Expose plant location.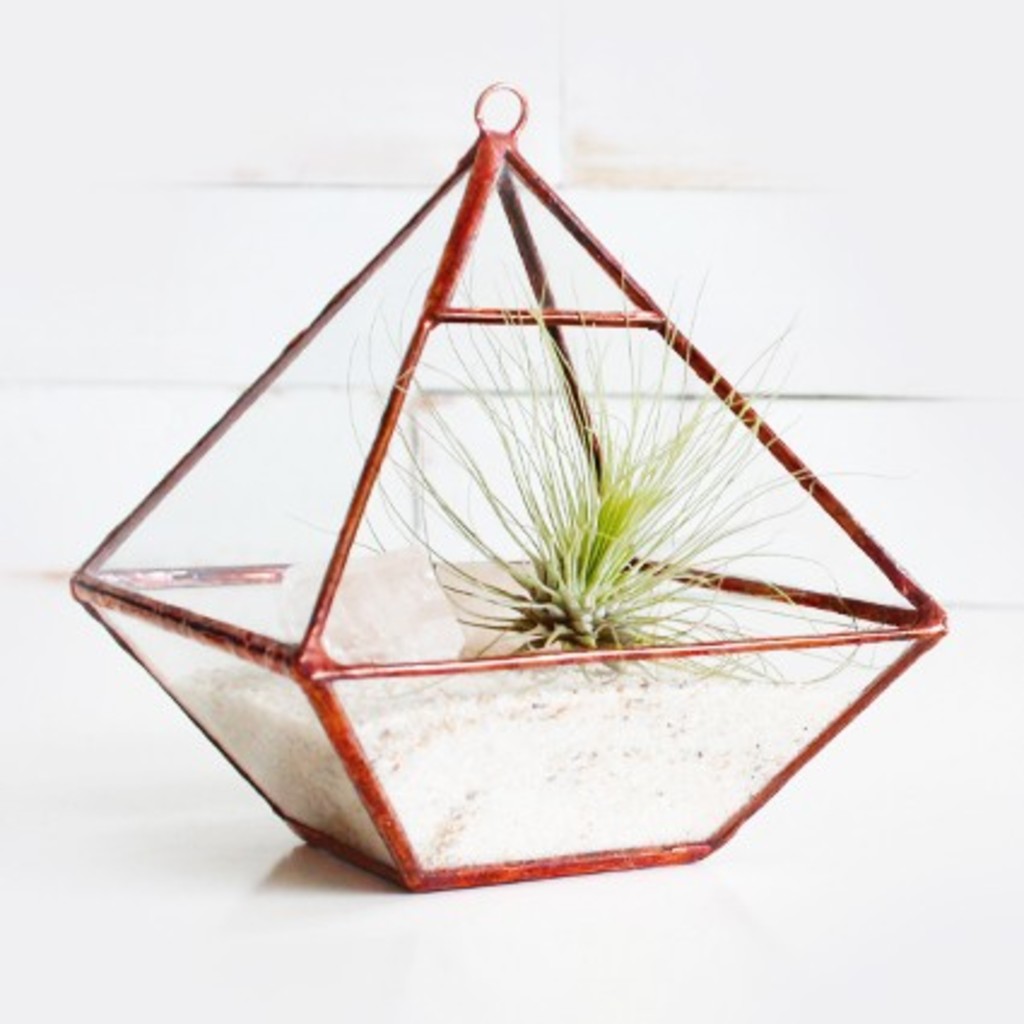
Exposed at detection(292, 255, 865, 692).
